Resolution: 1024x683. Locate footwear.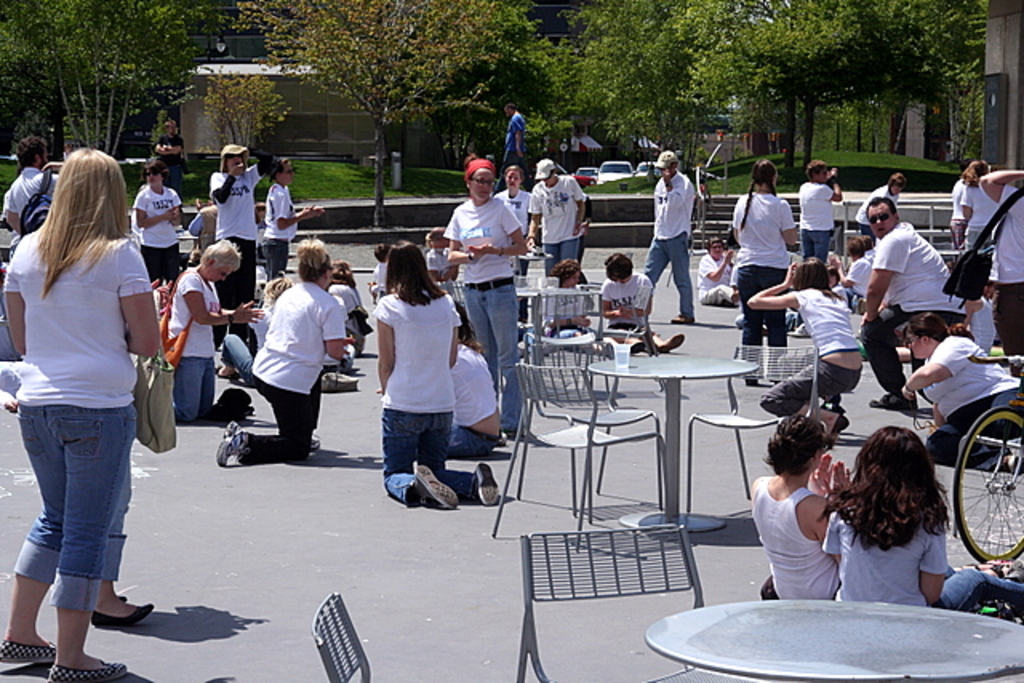
pyautogui.locateOnScreen(414, 464, 458, 509).
